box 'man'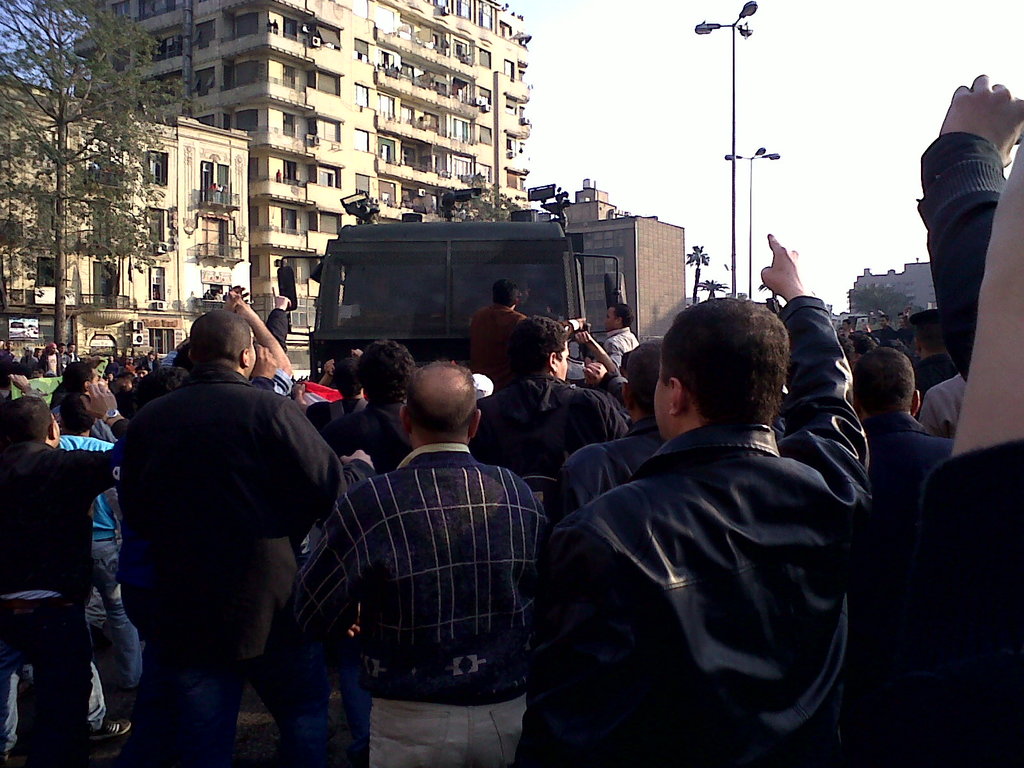
bbox(861, 324, 961, 767)
